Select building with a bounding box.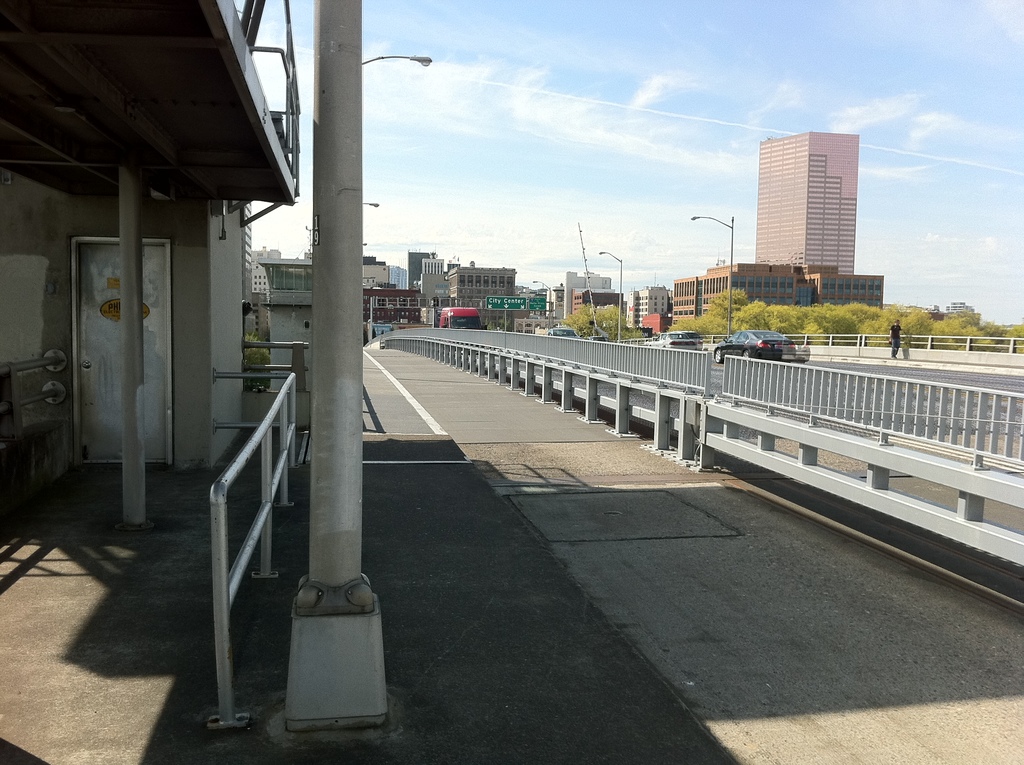
{"x1": 671, "y1": 262, "x2": 876, "y2": 325}.
